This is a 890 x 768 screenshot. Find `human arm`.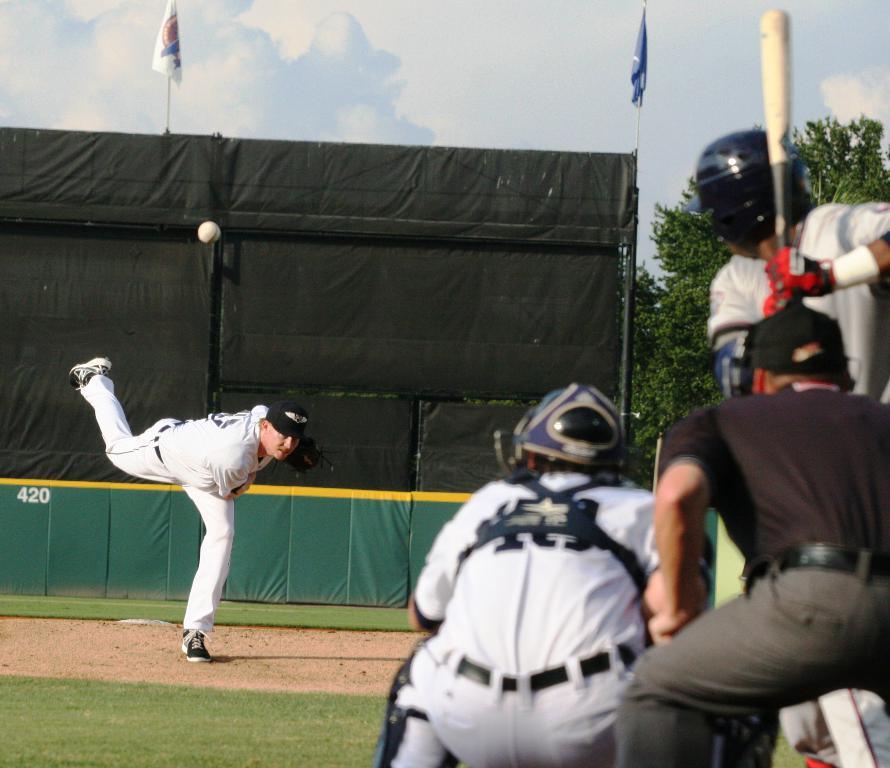
Bounding box: (706, 274, 802, 360).
